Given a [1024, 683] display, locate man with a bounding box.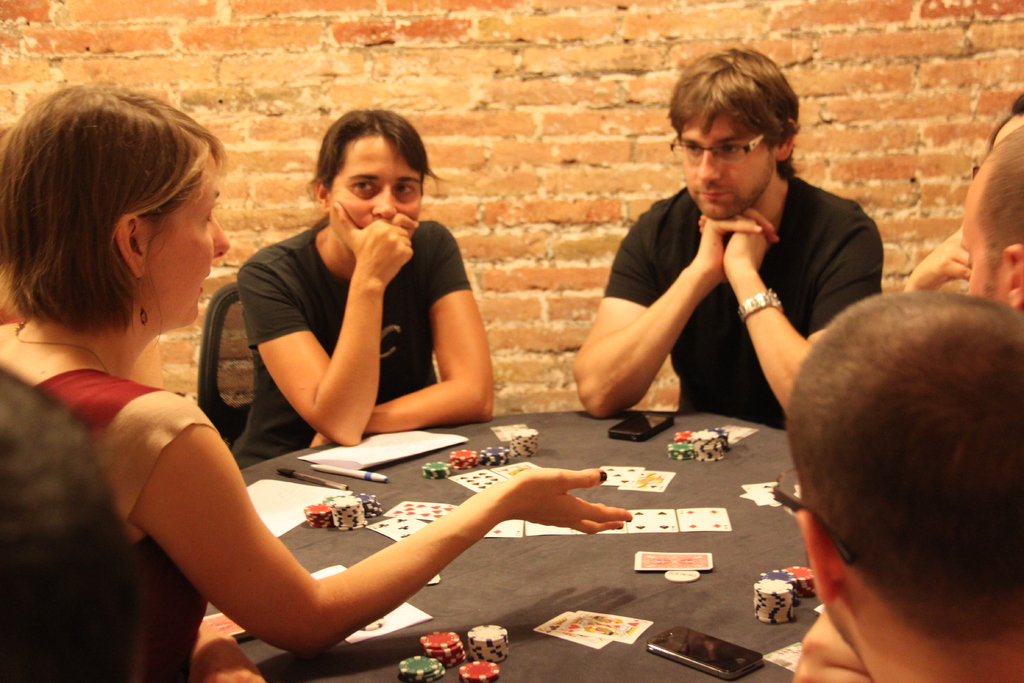
Located: box=[789, 284, 1023, 682].
